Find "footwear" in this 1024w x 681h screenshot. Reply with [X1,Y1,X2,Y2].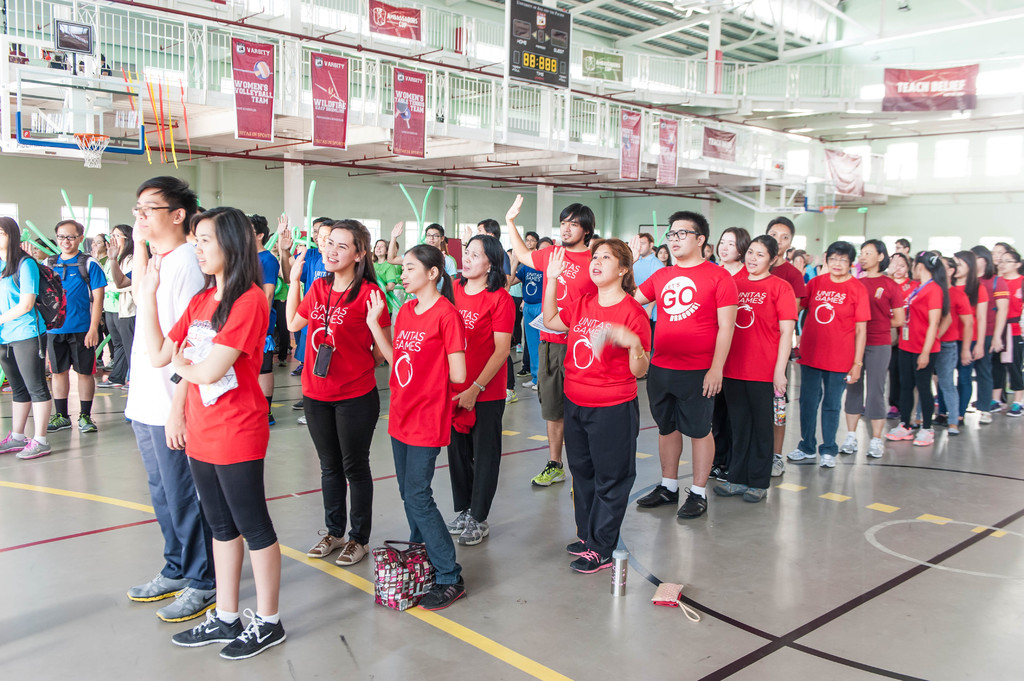
[156,584,219,623].
